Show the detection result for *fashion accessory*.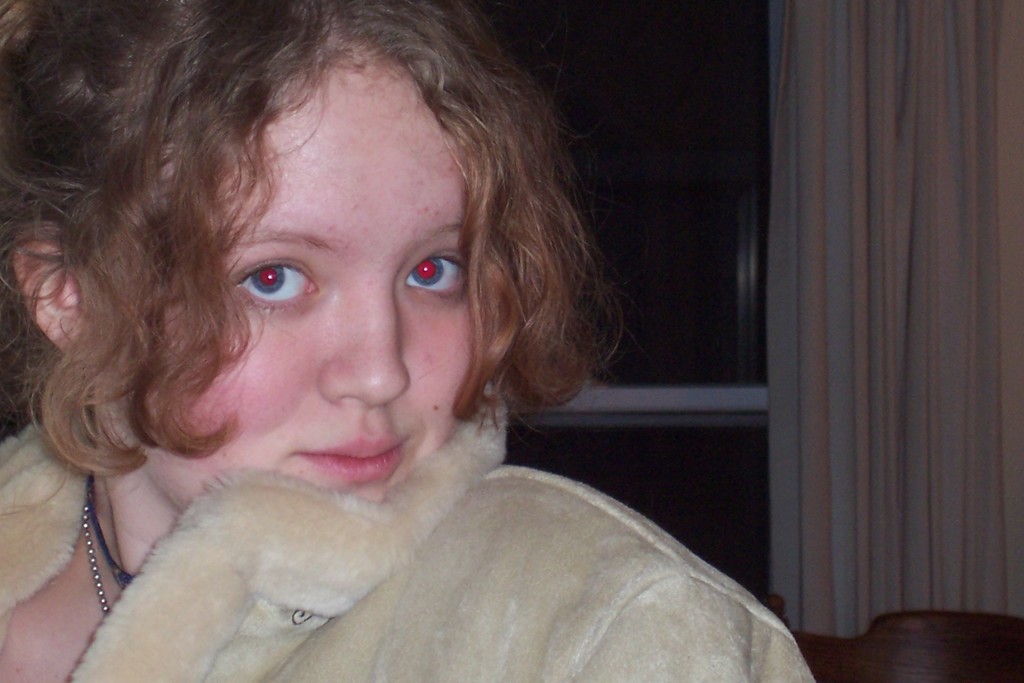
{"x1": 88, "y1": 469, "x2": 134, "y2": 589}.
